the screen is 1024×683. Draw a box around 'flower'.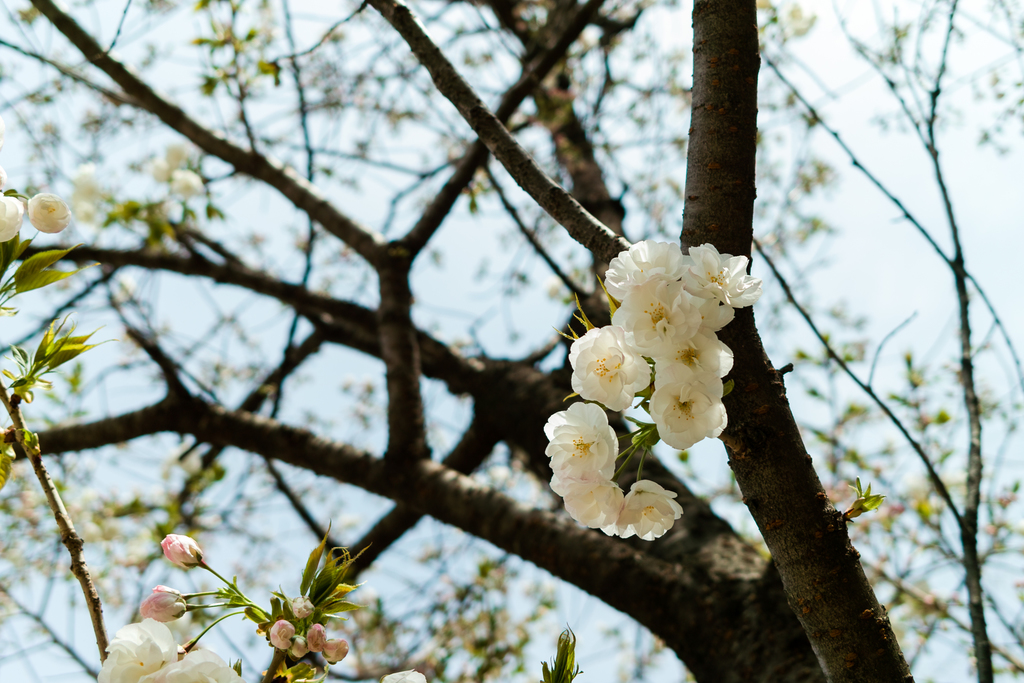
<region>141, 584, 188, 623</region>.
